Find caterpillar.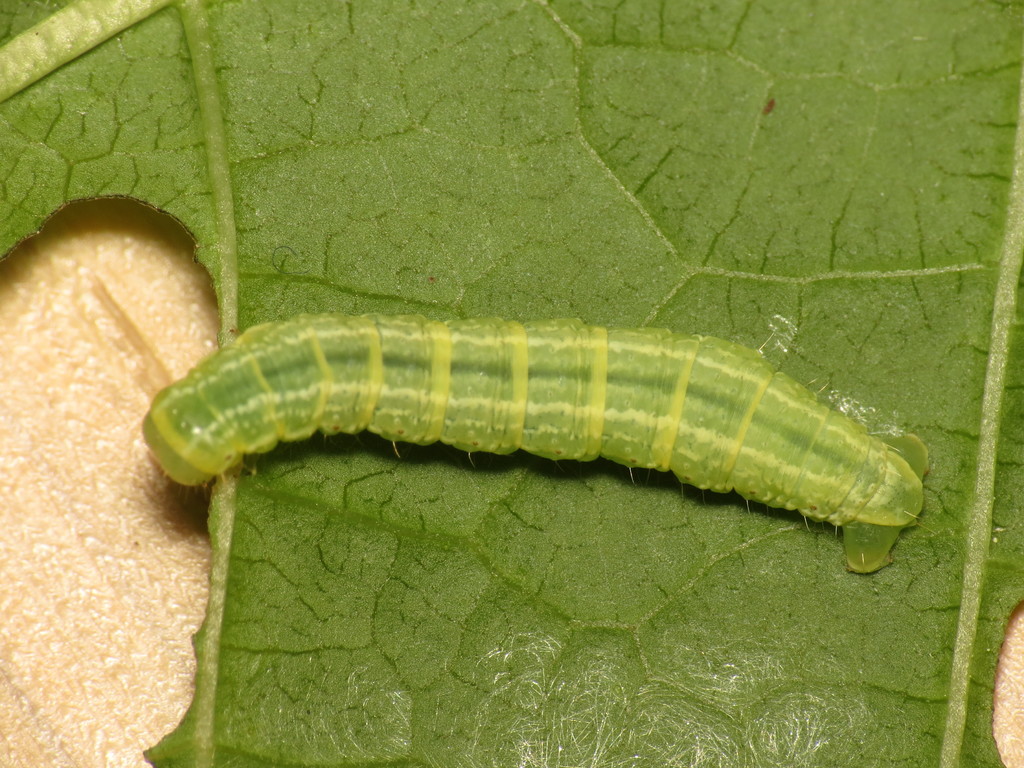
l=145, t=309, r=920, b=489.
